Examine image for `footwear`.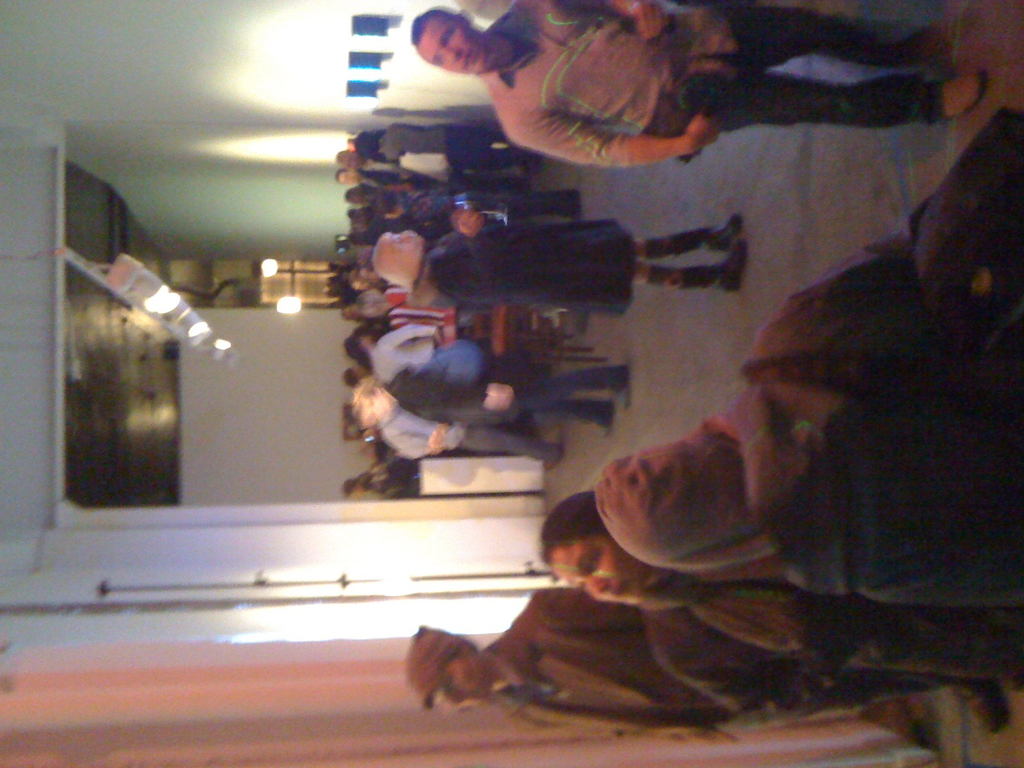
Examination result: [614, 372, 628, 410].
